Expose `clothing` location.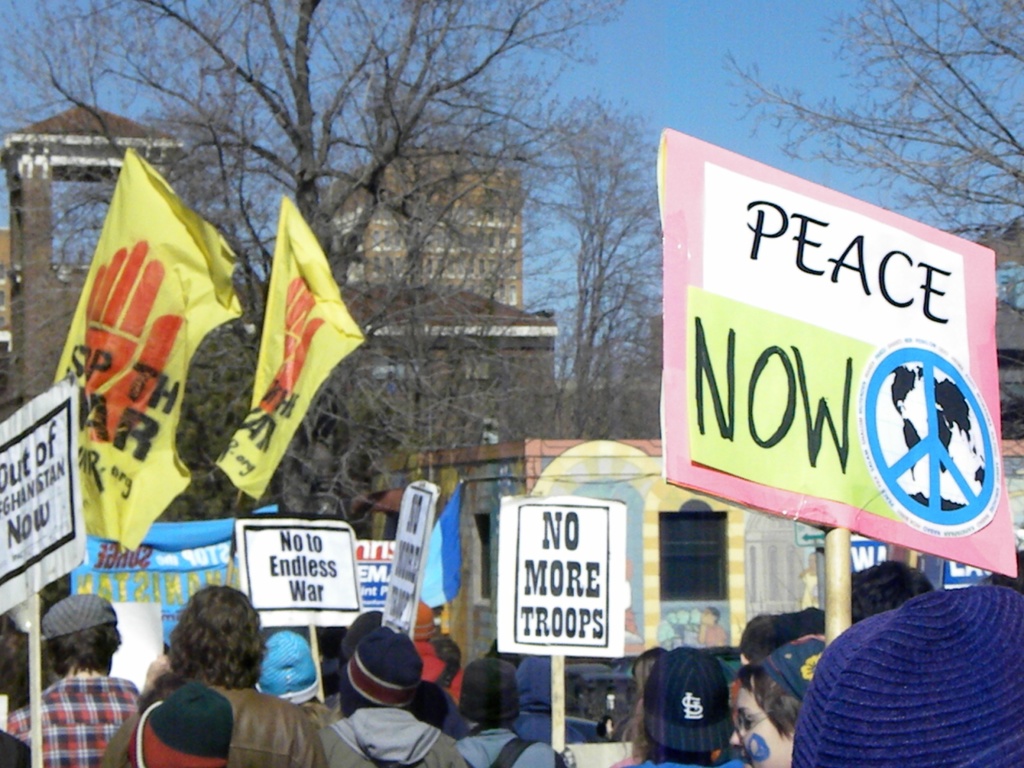
Exposed at <box>451,729,559,762</box>.
